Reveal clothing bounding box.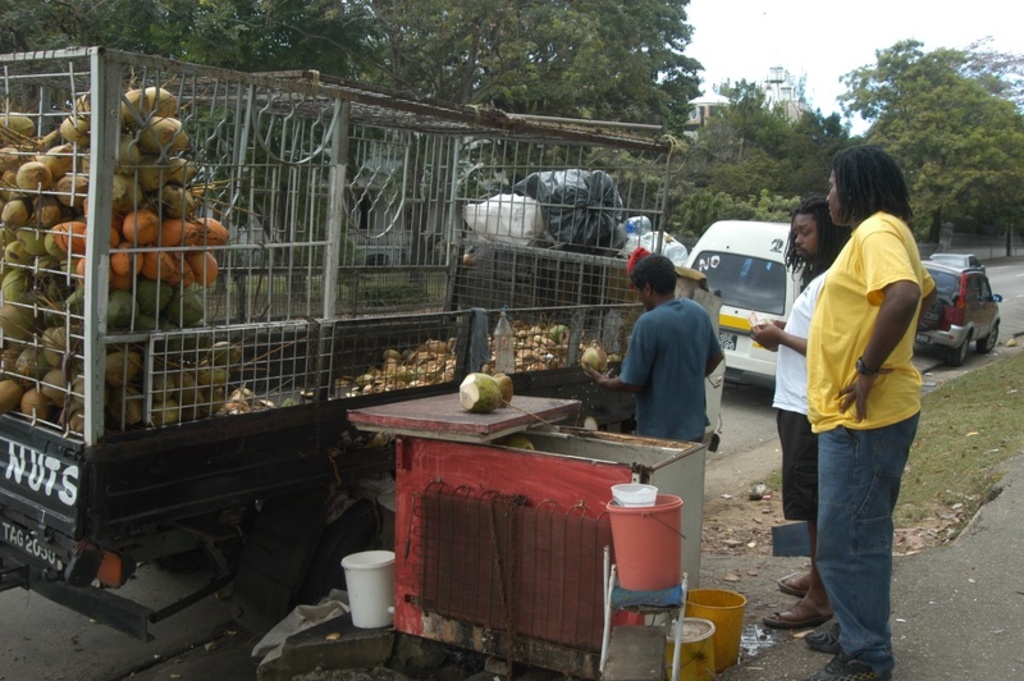
Revealed: rect(804, 207, 931, 675).
